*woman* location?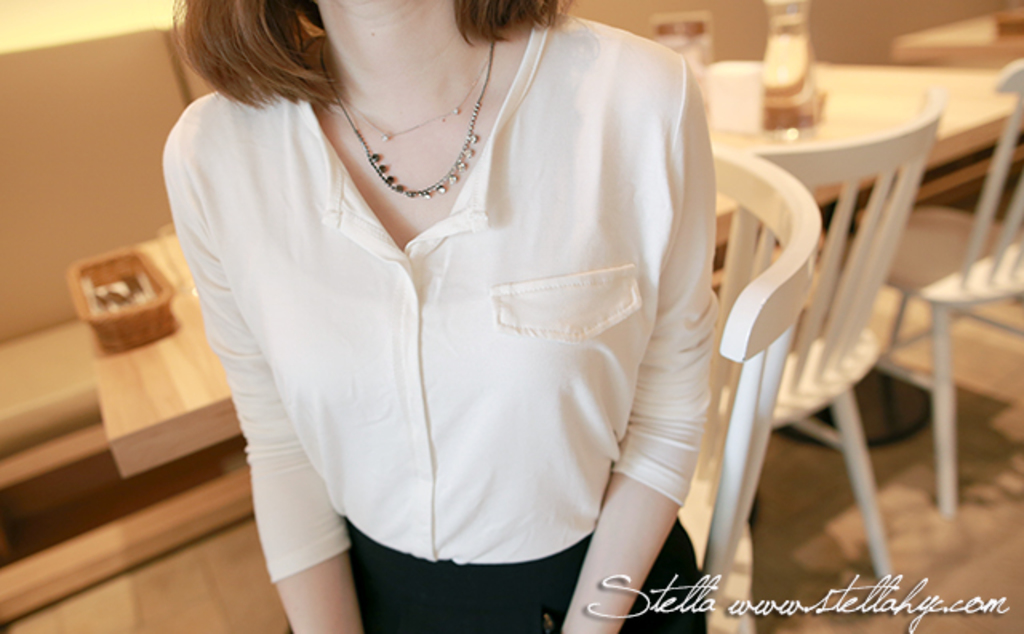
bbox(160, 0, 715, 632)
